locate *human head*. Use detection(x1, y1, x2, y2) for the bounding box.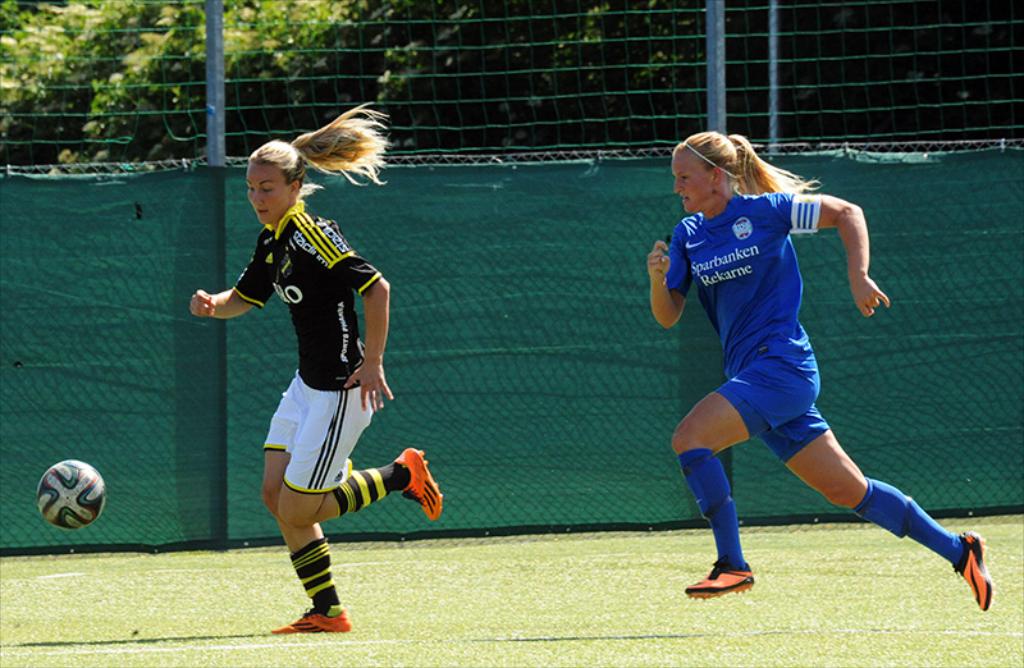
detection(675, 132, 741, 215).
